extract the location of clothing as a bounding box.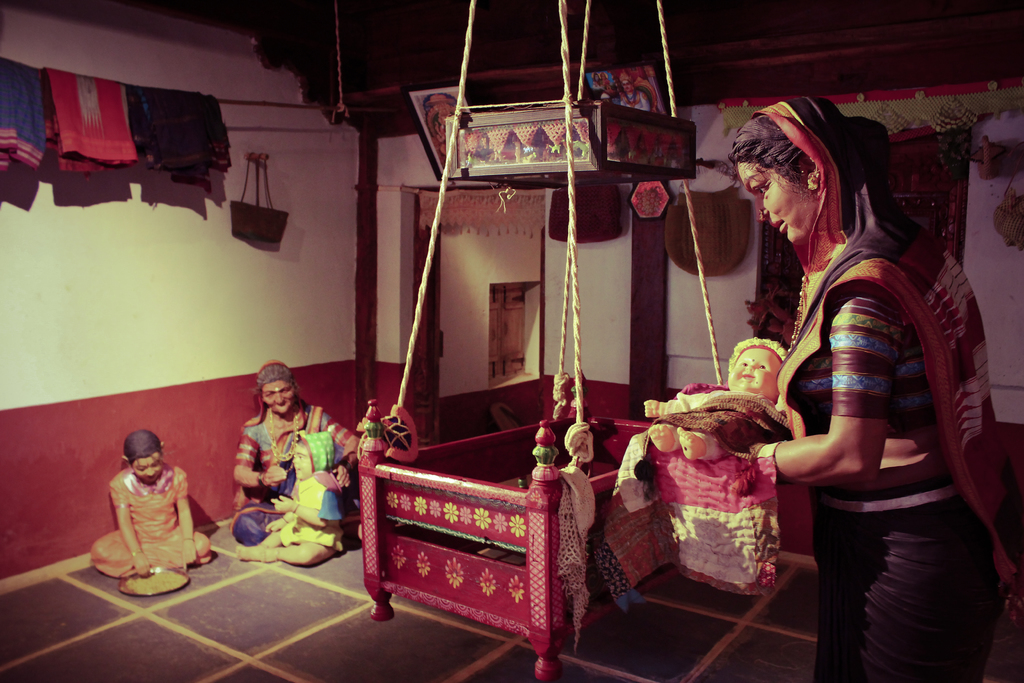
(92, 467, 213, 577).
